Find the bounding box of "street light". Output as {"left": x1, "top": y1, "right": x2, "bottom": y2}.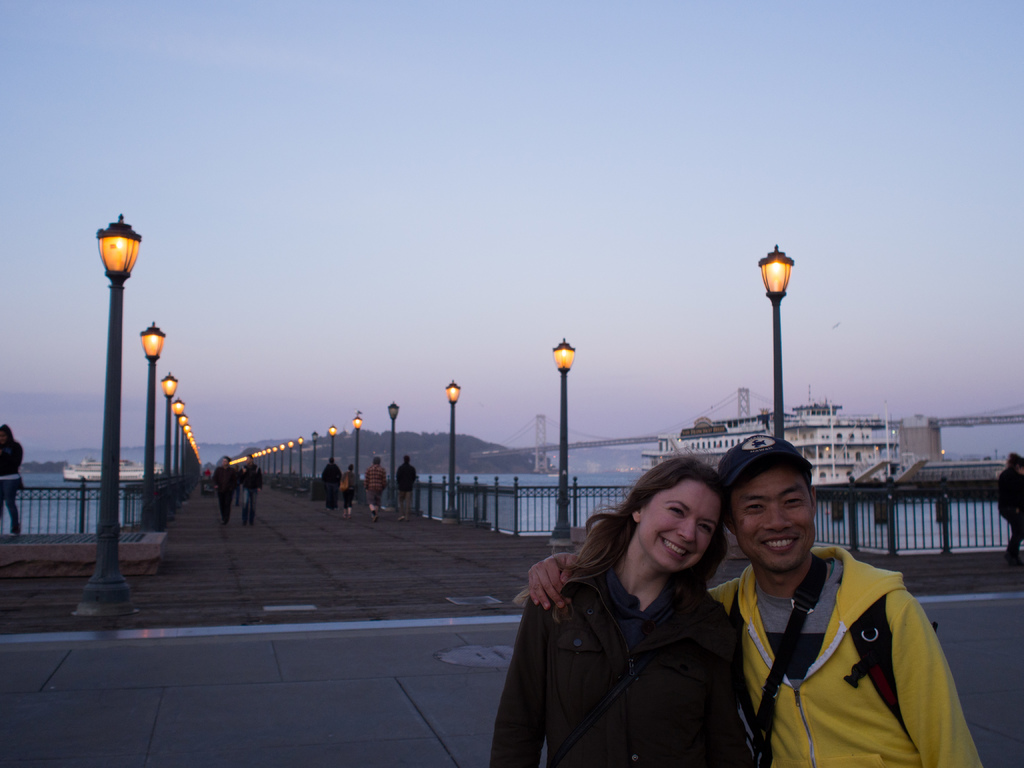
{"left": 758, "top": 241, "right": 795, "bottom": 438}.
